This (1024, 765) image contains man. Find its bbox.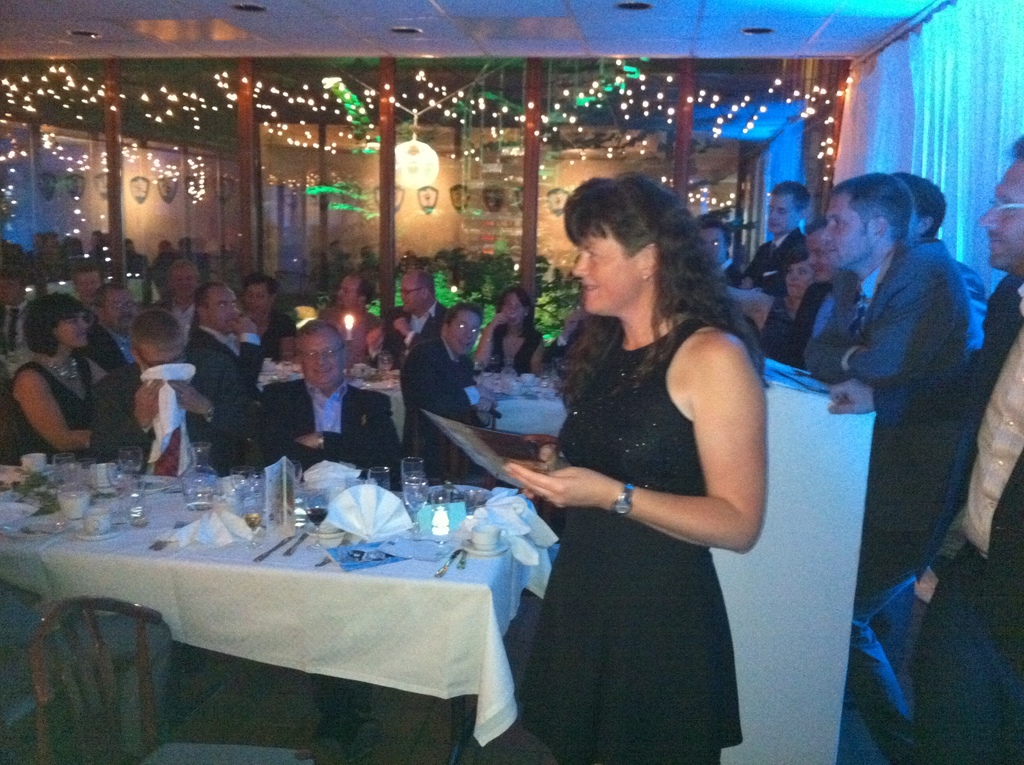
[left=399, top=302, right=484, bottom=483].
